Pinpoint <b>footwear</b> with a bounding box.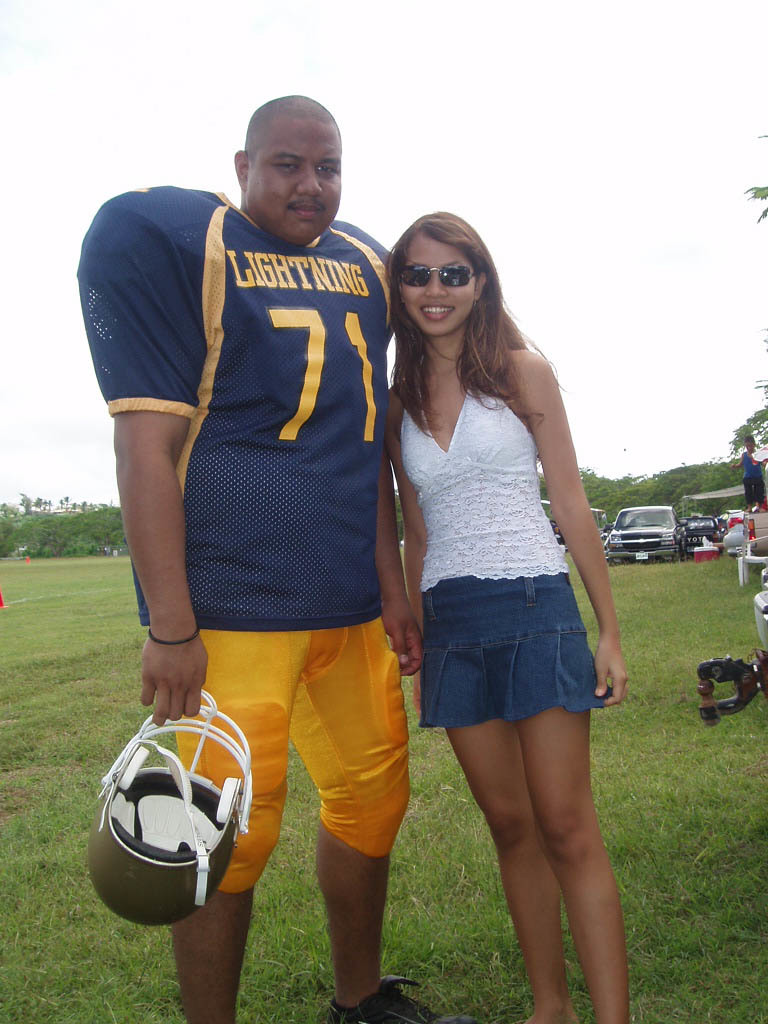
select_region(326, 962, 438, 1023).
